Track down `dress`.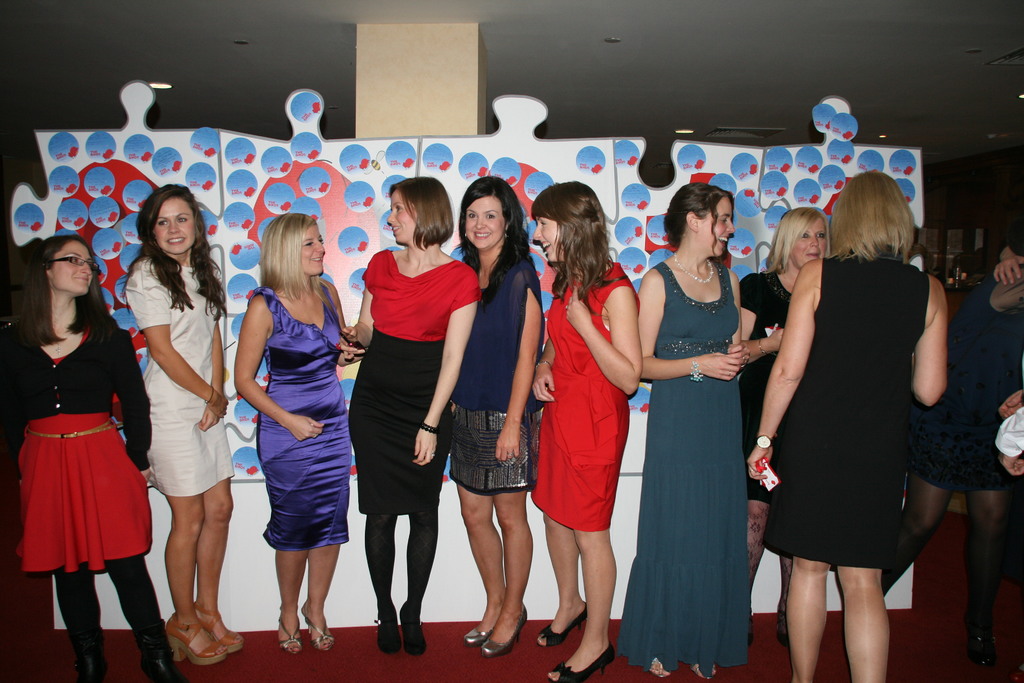
Tracked to box=[349, 247, 481, 514].
